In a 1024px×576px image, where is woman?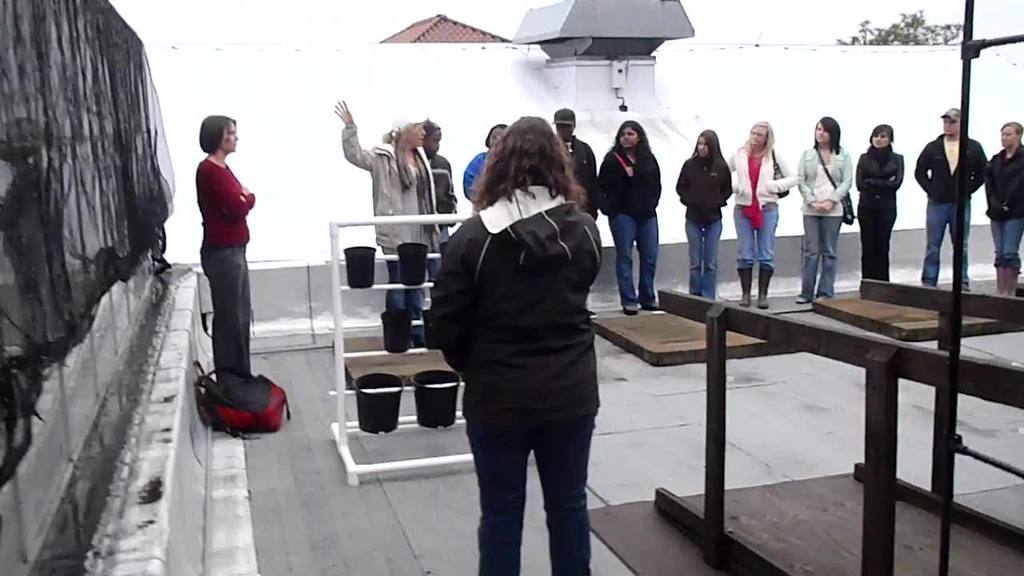
box=[802, 116, 854, 302].
